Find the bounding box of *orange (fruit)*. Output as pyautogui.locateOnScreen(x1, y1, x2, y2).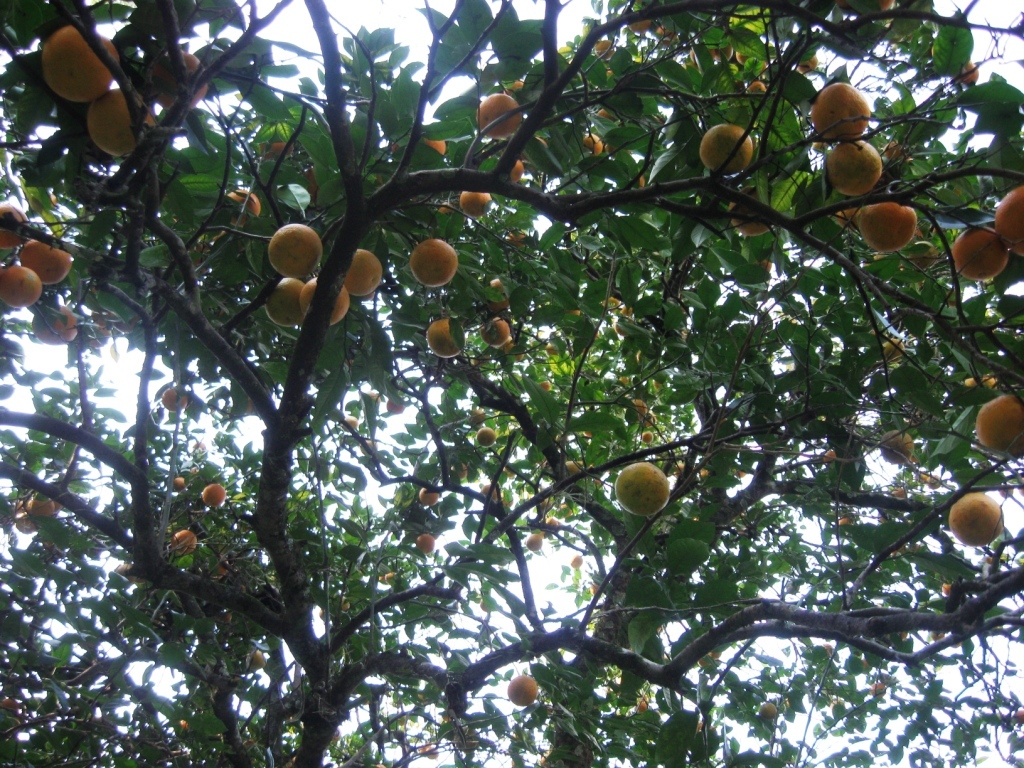
pyautogui.locateOnScreen(619, 455, 684, 496).
